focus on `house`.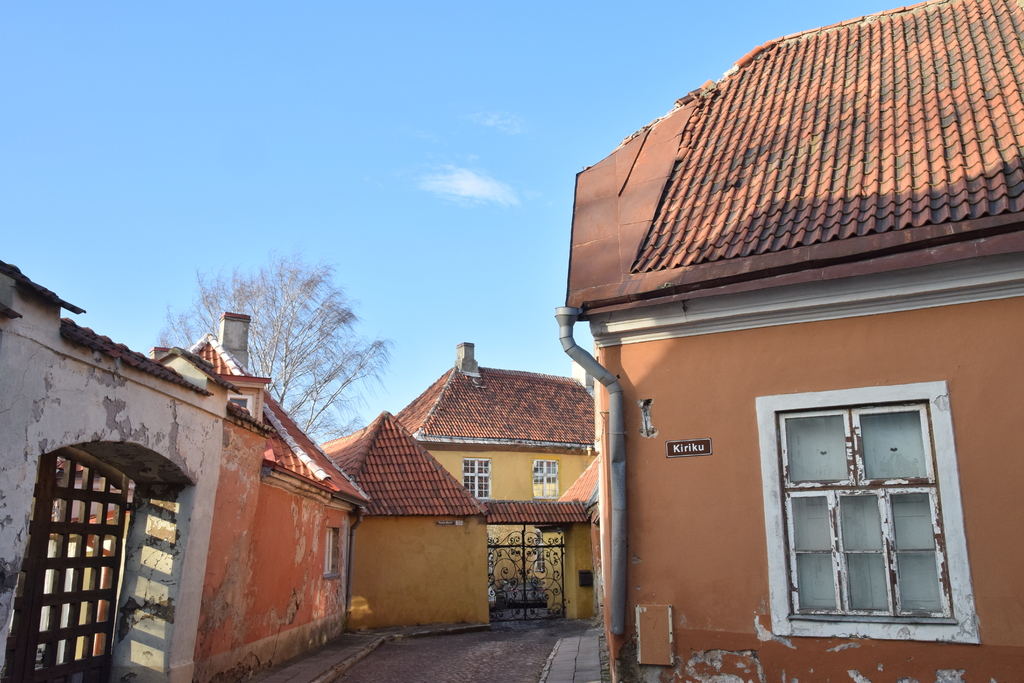
Focused at detection(314, 398, 486, 629).
